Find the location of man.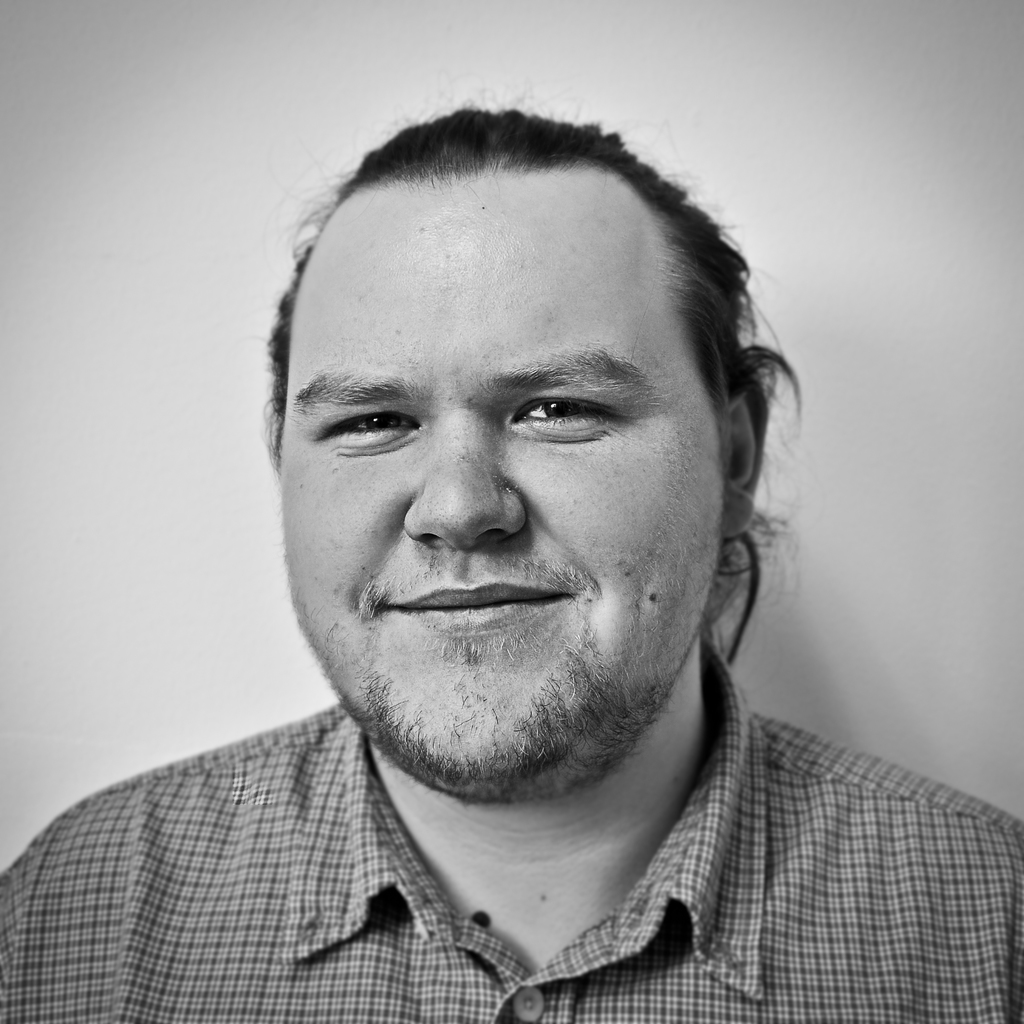
Location: crop(0, 82, 1023, 1019).
